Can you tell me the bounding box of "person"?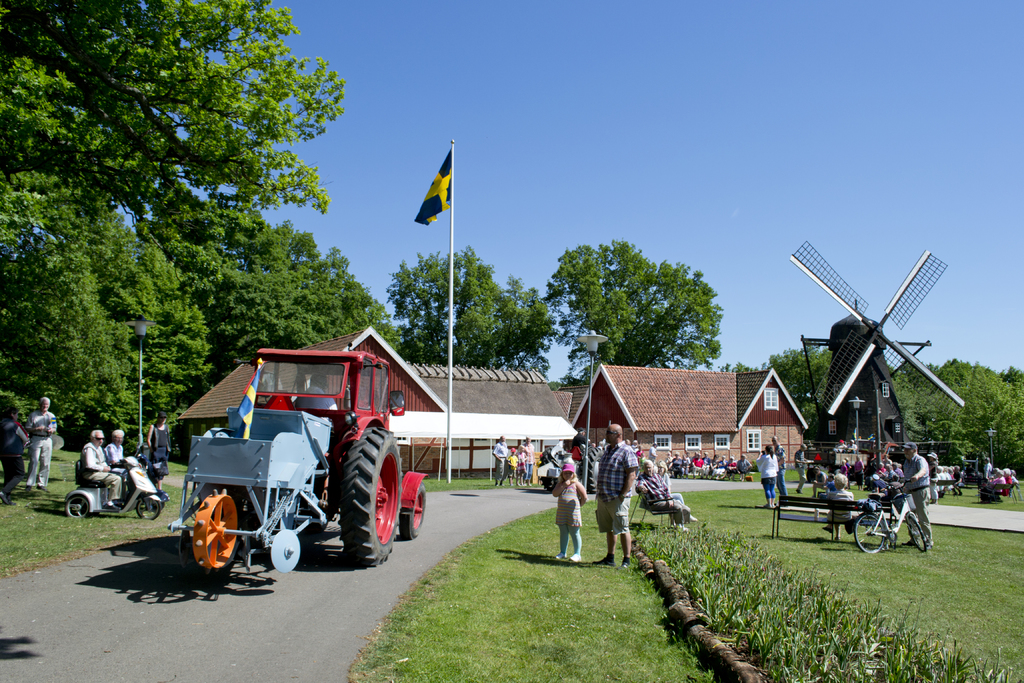
crop(984, 454, 991, 480).
